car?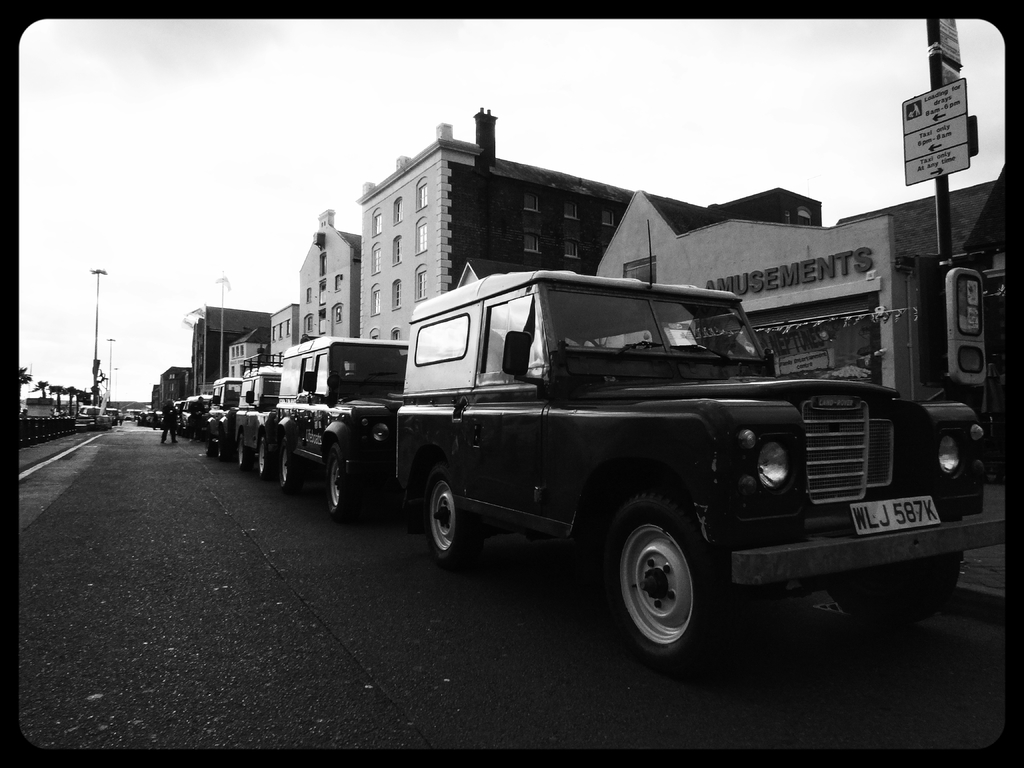
l=235, t=367, r=282, b=474
